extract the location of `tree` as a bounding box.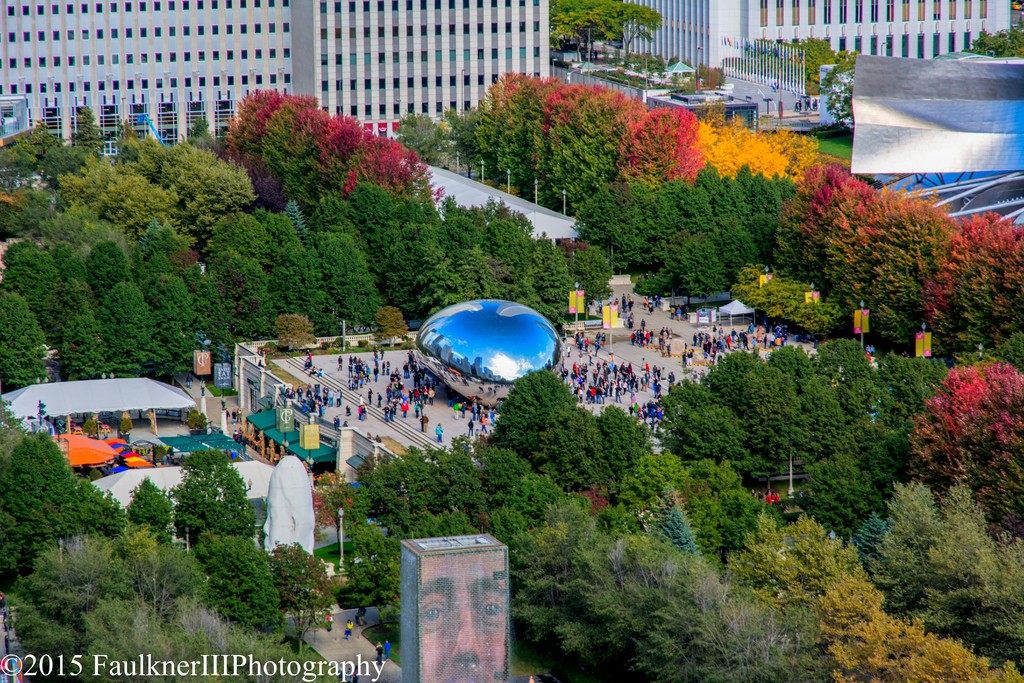
x1=120 y1=475 x2=175 y2=534.
